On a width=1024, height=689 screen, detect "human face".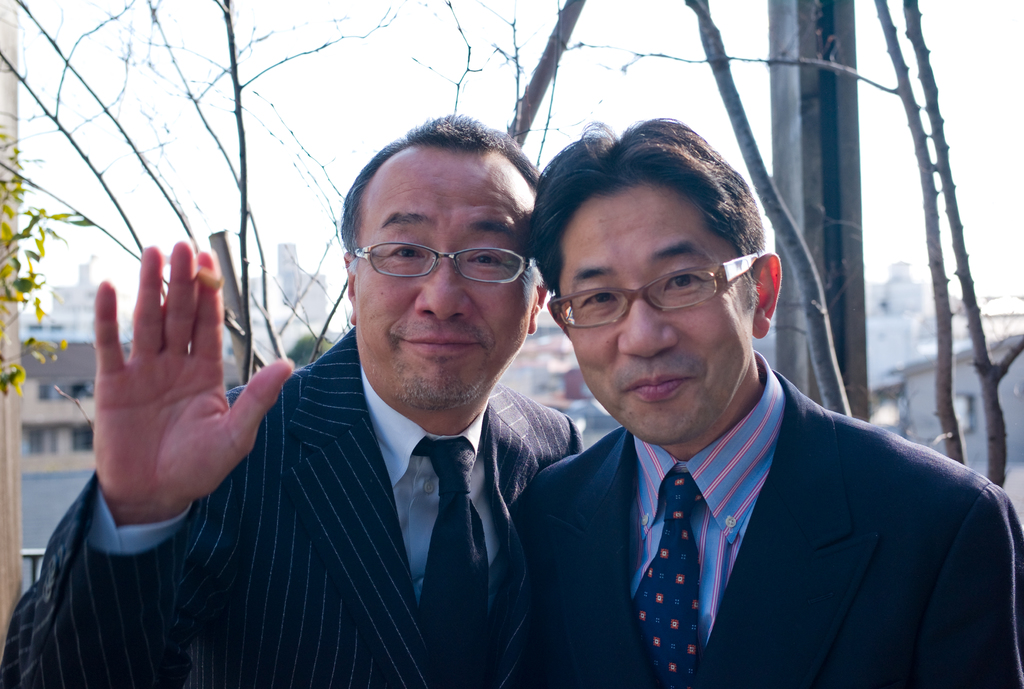
{"left": 355, "top": 145, "right": 541, "bottom": 416}.
